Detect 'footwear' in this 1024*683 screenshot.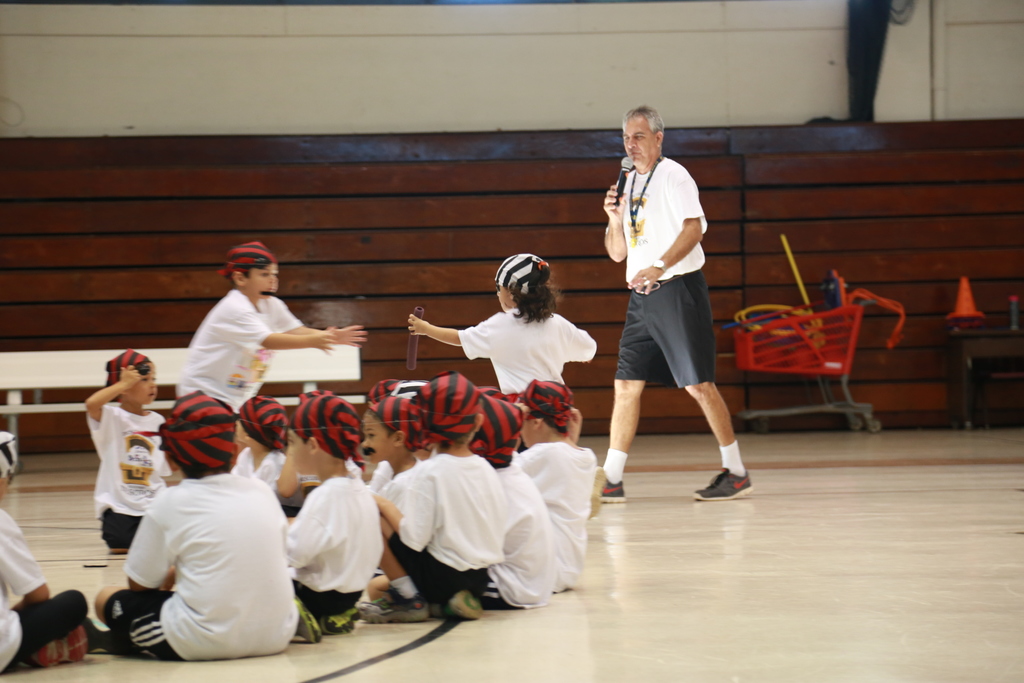
Detection: <region>483, 577, 525, 609</region>.
